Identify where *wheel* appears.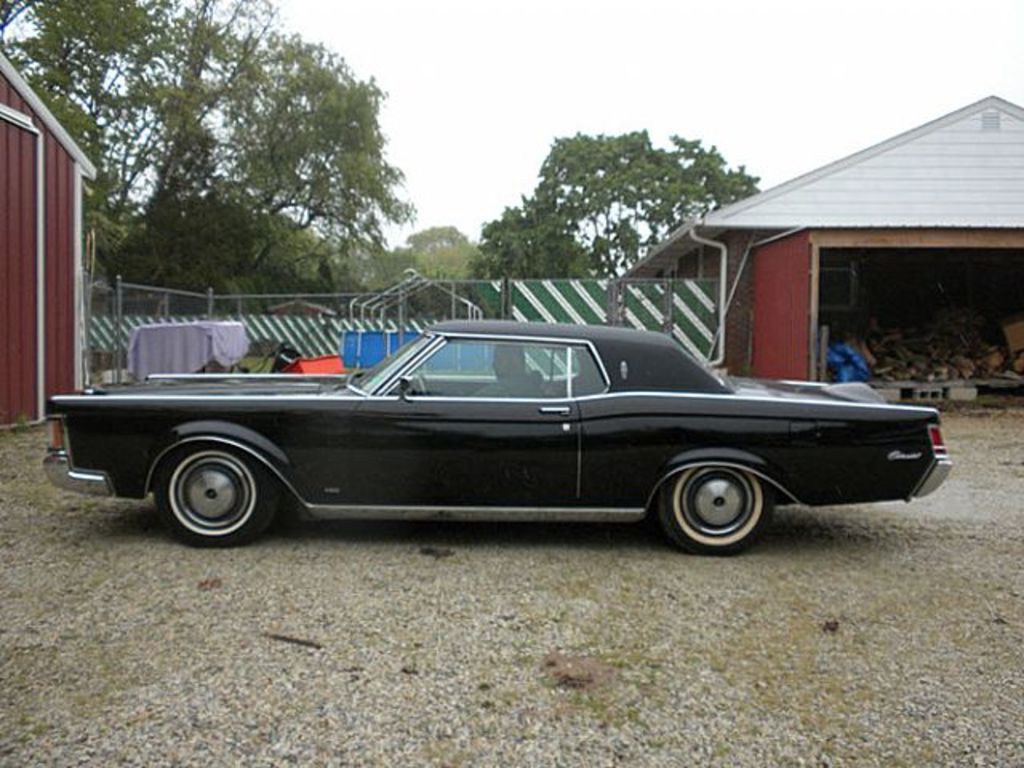
Appears at (left=152, top=443, right=275, bottom=552).
